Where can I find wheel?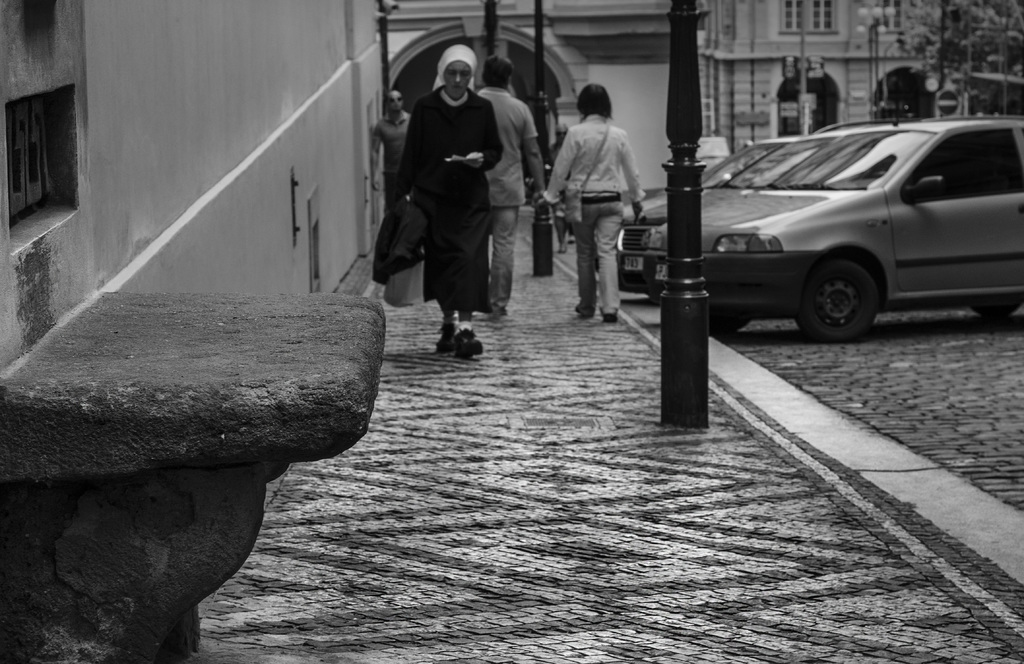
You can find it at box(807, 238, 897, 342).
